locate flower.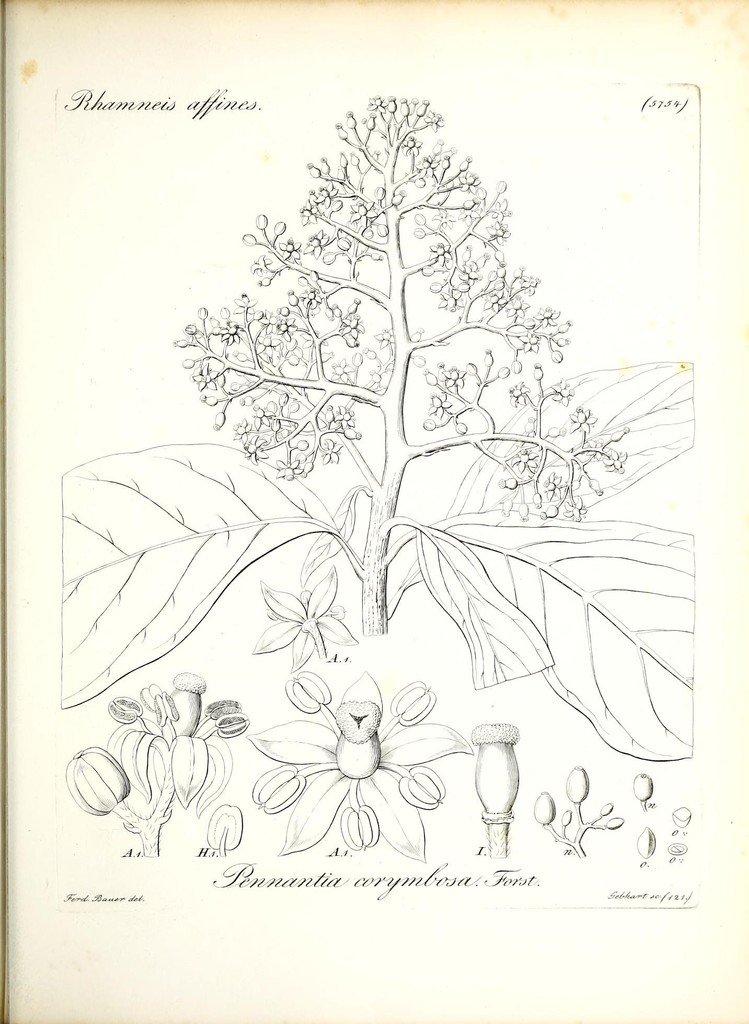
Bounding box: 471,724,521,811.
